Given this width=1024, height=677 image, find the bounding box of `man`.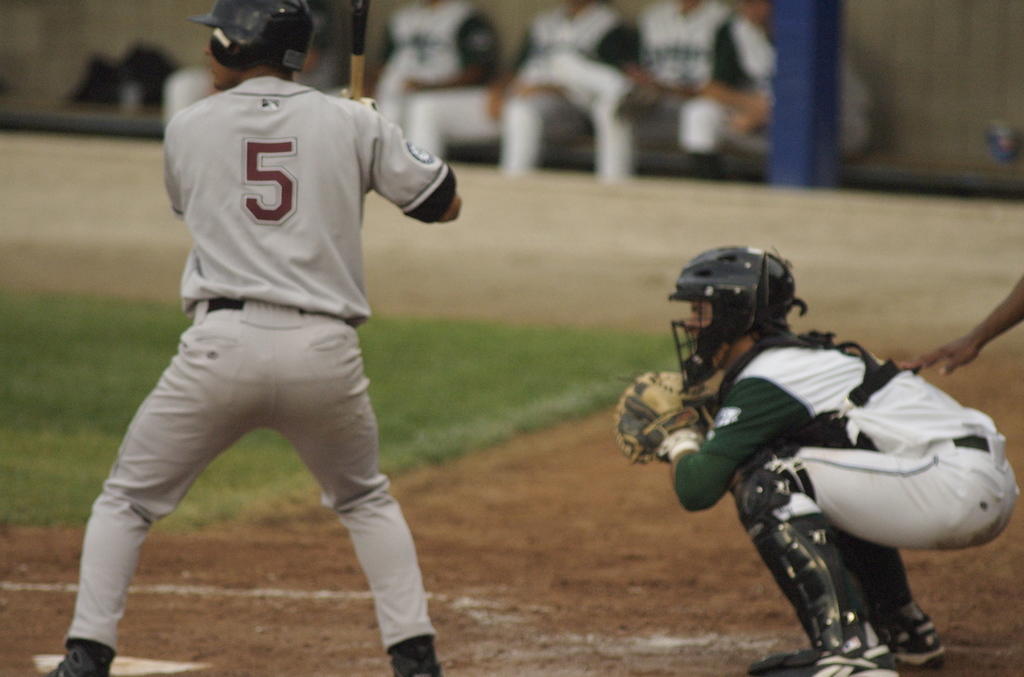
pyautogui.locateOnScreen(627, 0, 775, 186).
